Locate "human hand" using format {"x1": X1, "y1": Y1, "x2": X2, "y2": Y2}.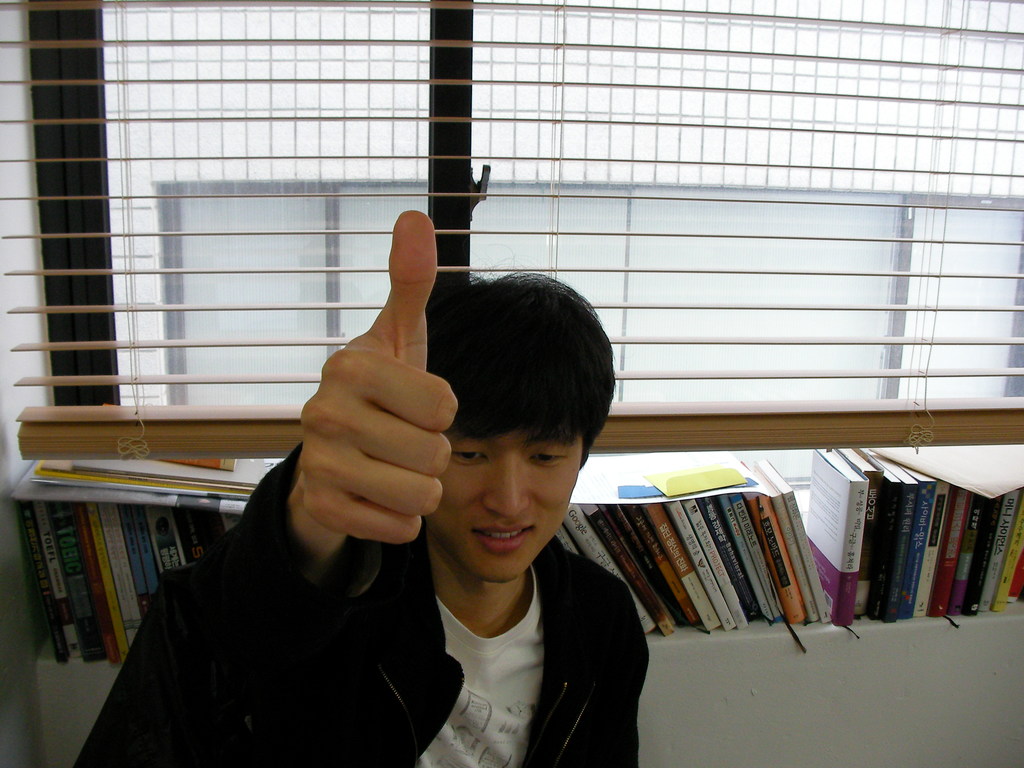
{"x1": 274, "y1": 271, "x2": 461, "y2": 577}.
